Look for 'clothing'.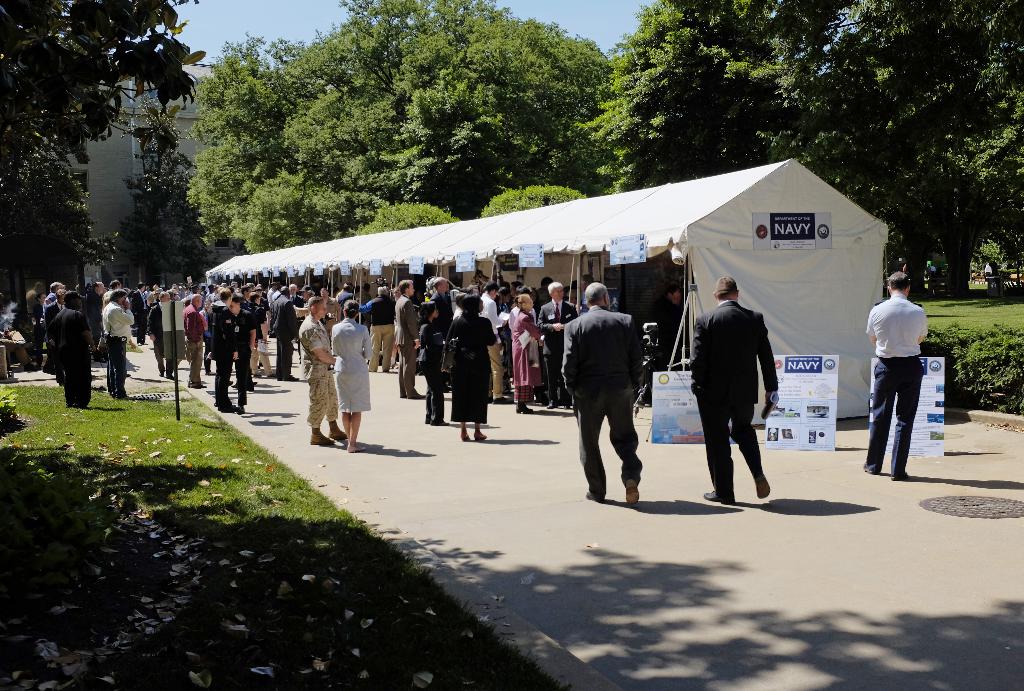
Found: x1=510 y1=305 x2=546 y2=405.
